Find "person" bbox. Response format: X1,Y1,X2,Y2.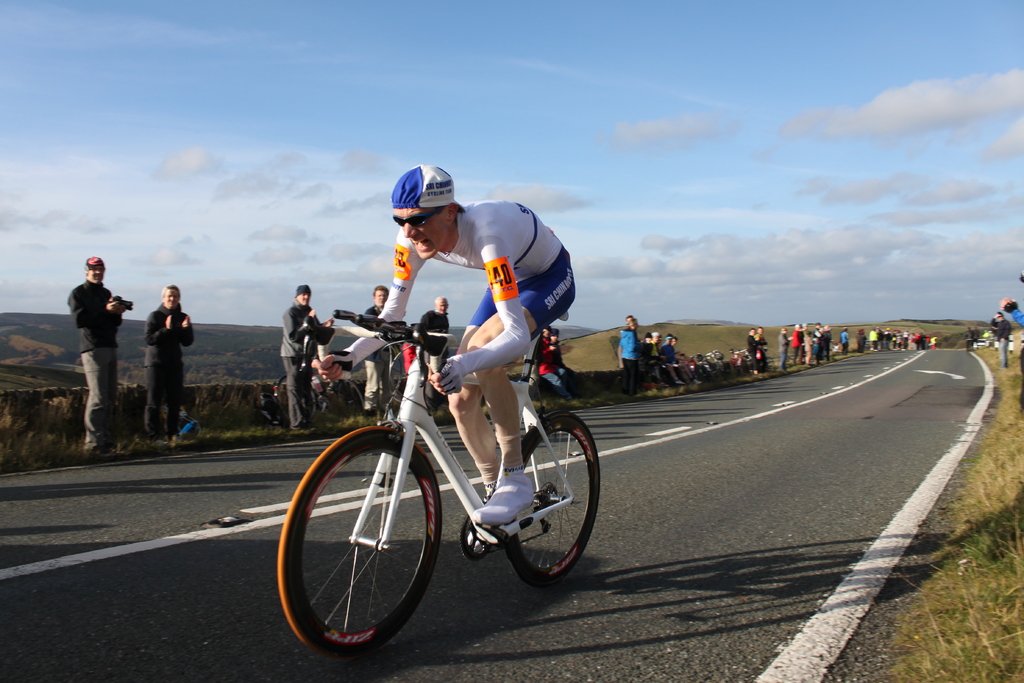
839,328,847,353.
